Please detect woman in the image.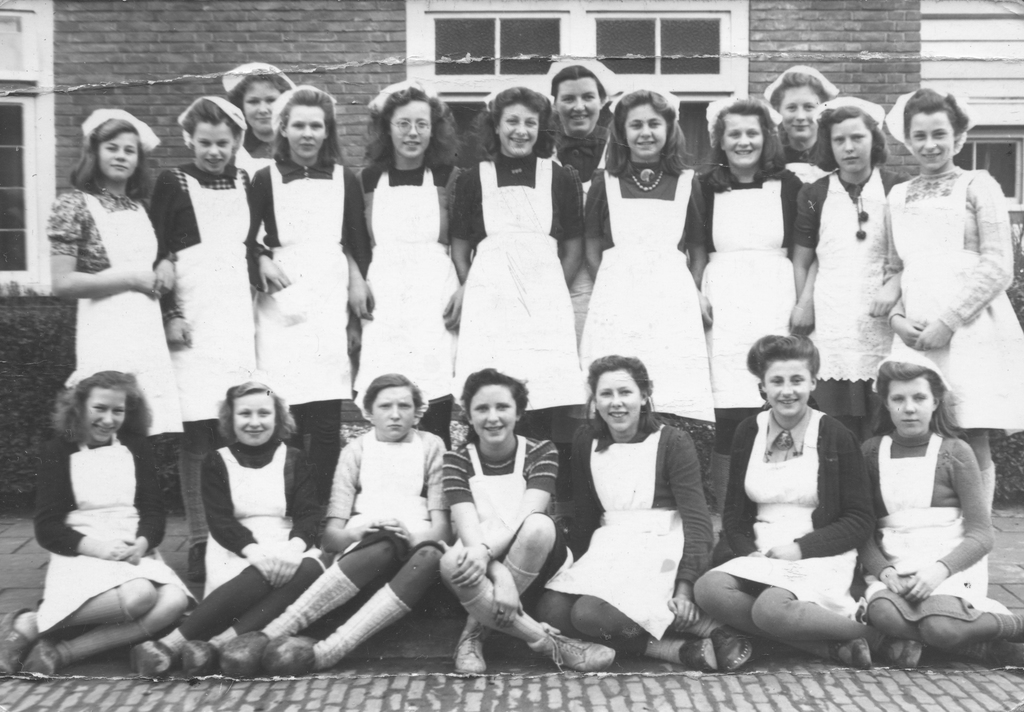
<bbox>690, 339, 868, 677</bbox>.
